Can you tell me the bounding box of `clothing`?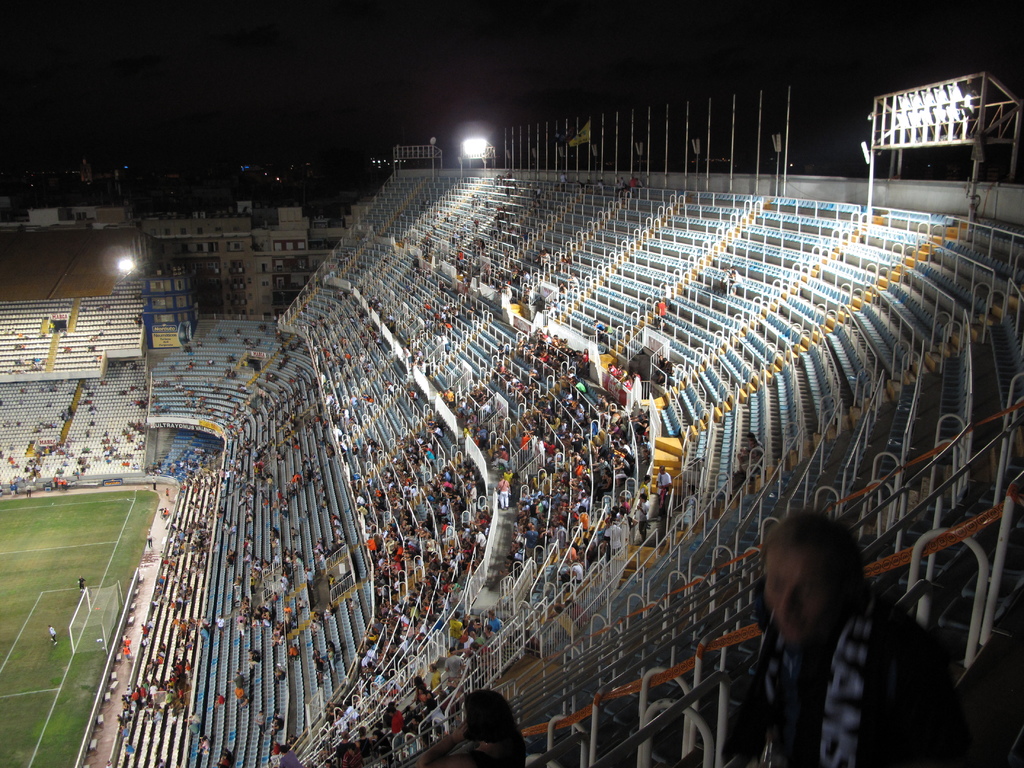
locate(282, 749, 301, 767).
